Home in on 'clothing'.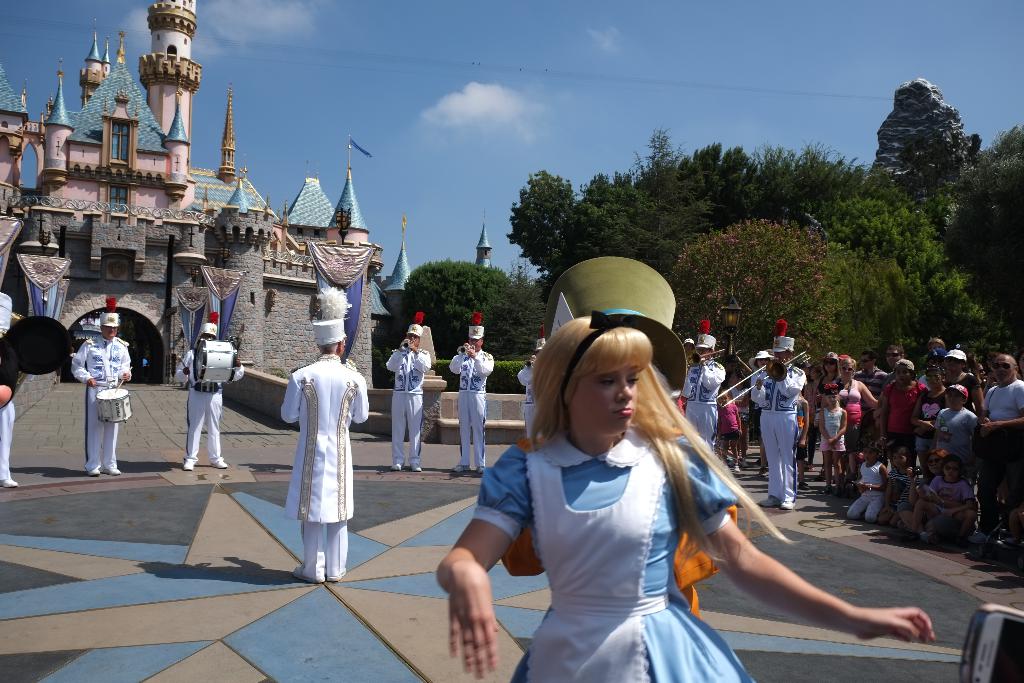
Homed in at x1=276 y1=336 x2=359 y2=569.
